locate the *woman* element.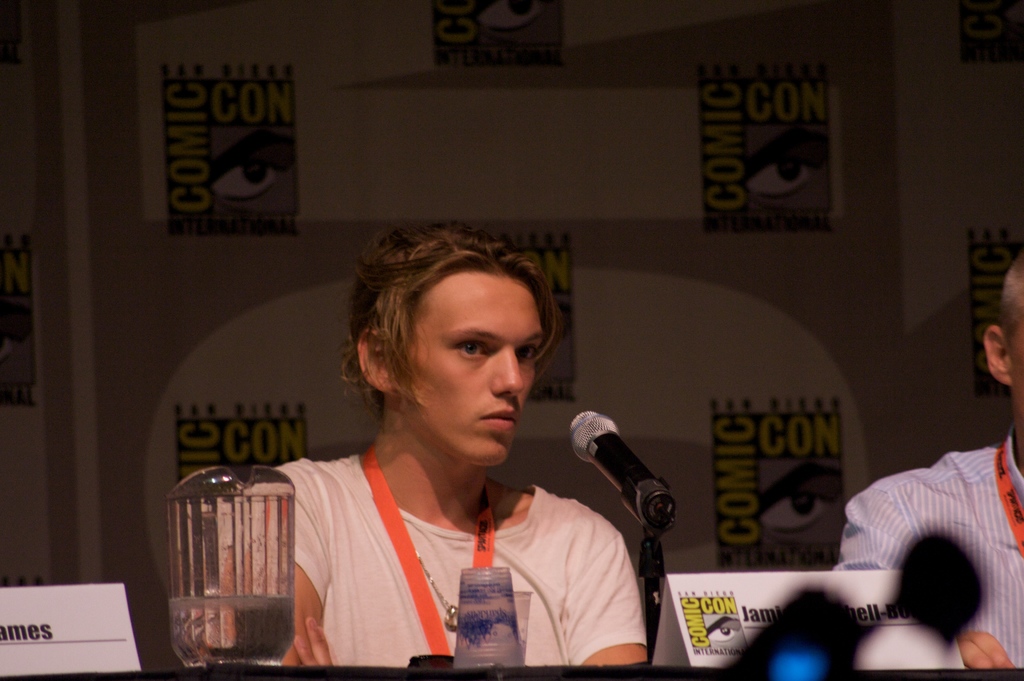
Element bbox: BBox(212, 217, 648, 671).
